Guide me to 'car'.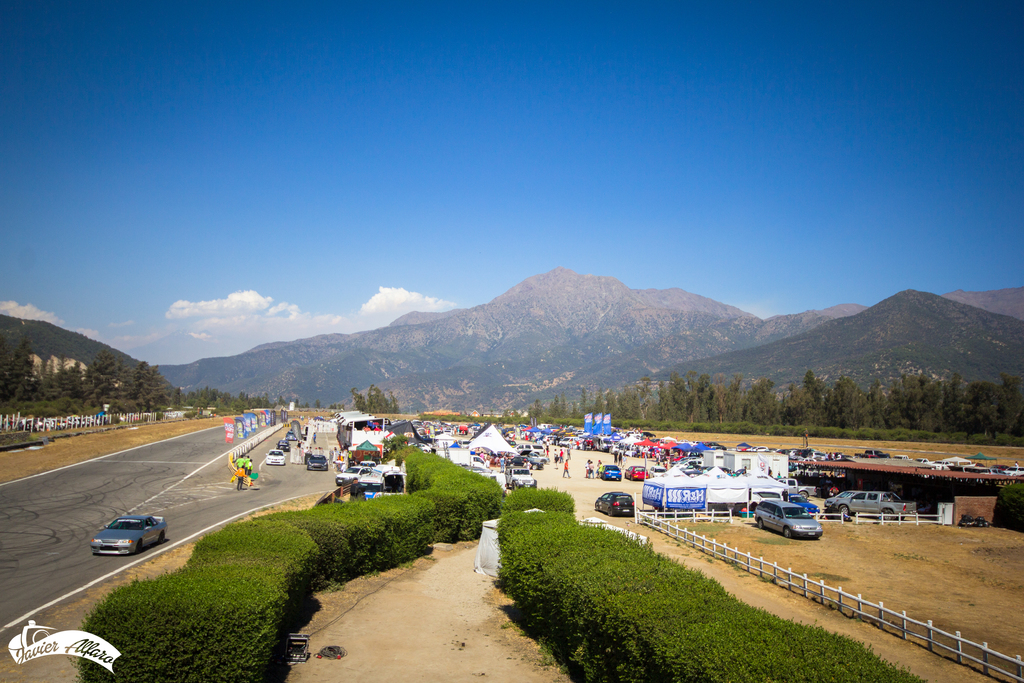
Guidance: bbox=[747, 498, 823, 545].
